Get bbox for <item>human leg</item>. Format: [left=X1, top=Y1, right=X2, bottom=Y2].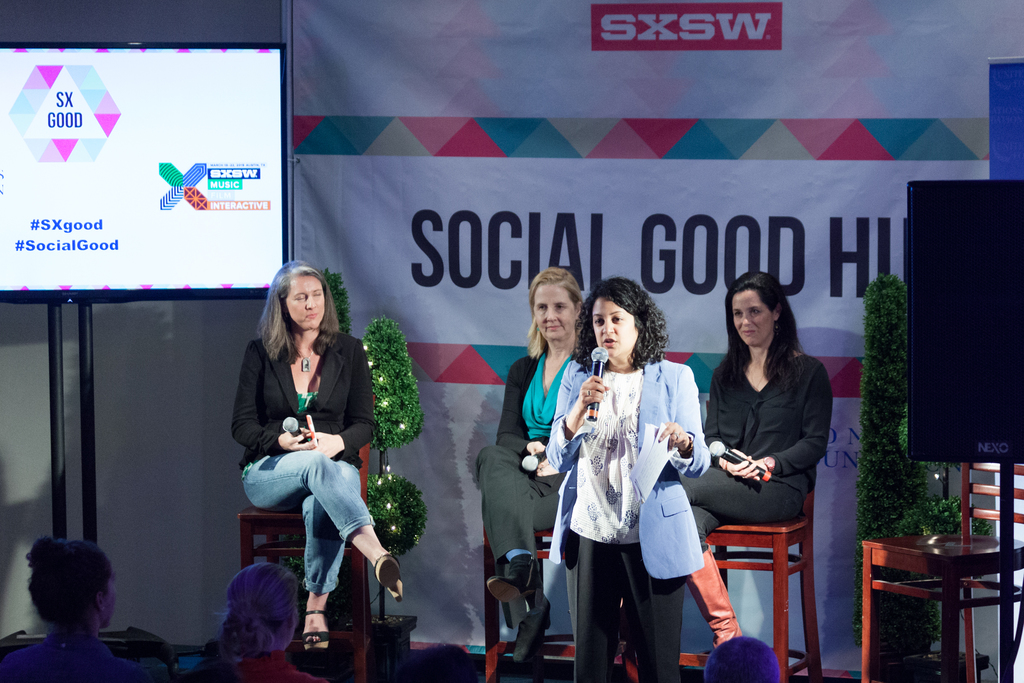
[left=560, top=493, right=616, bottom=682].
